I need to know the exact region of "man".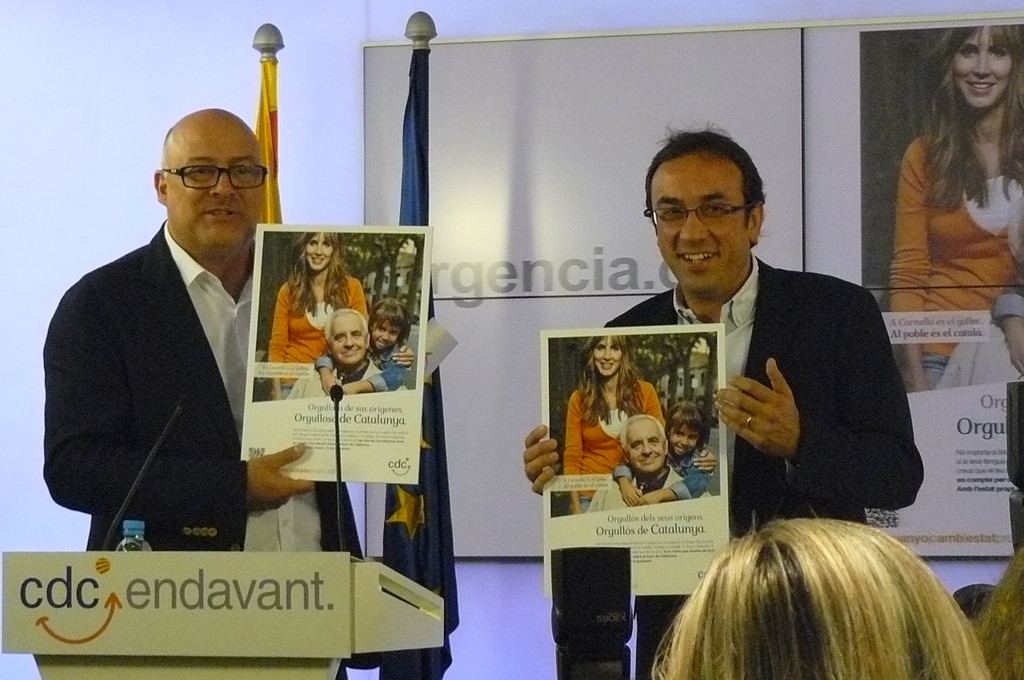
Region: {"x1": 291, "y1": 304, "x2": 408, "y2": 398}.
